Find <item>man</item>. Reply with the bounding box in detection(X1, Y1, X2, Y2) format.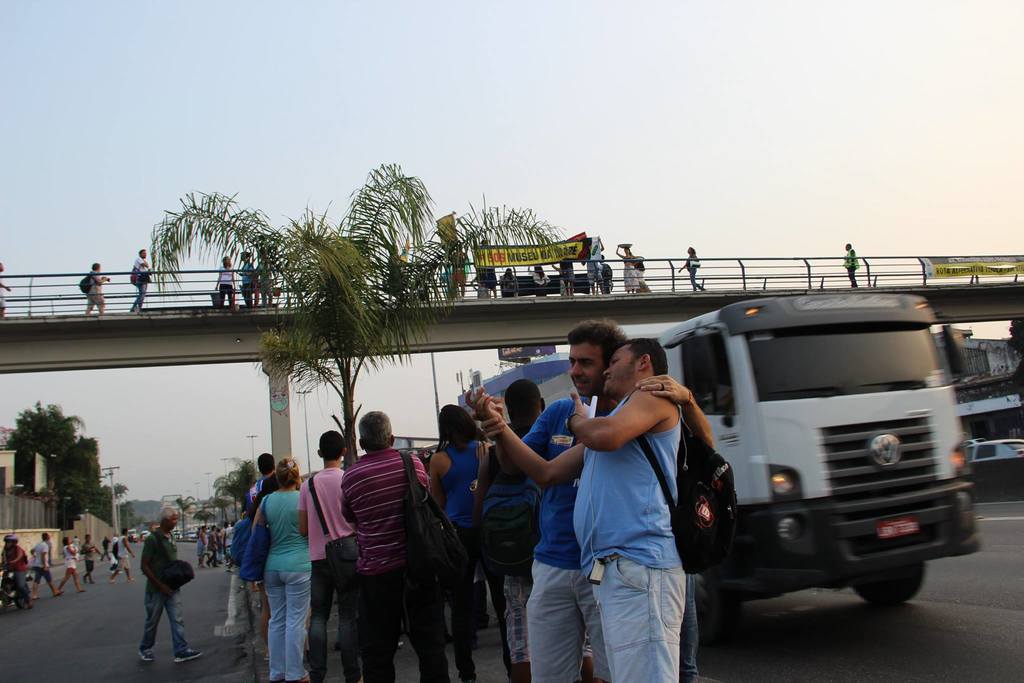
detection(74, 531, 104, 587).
